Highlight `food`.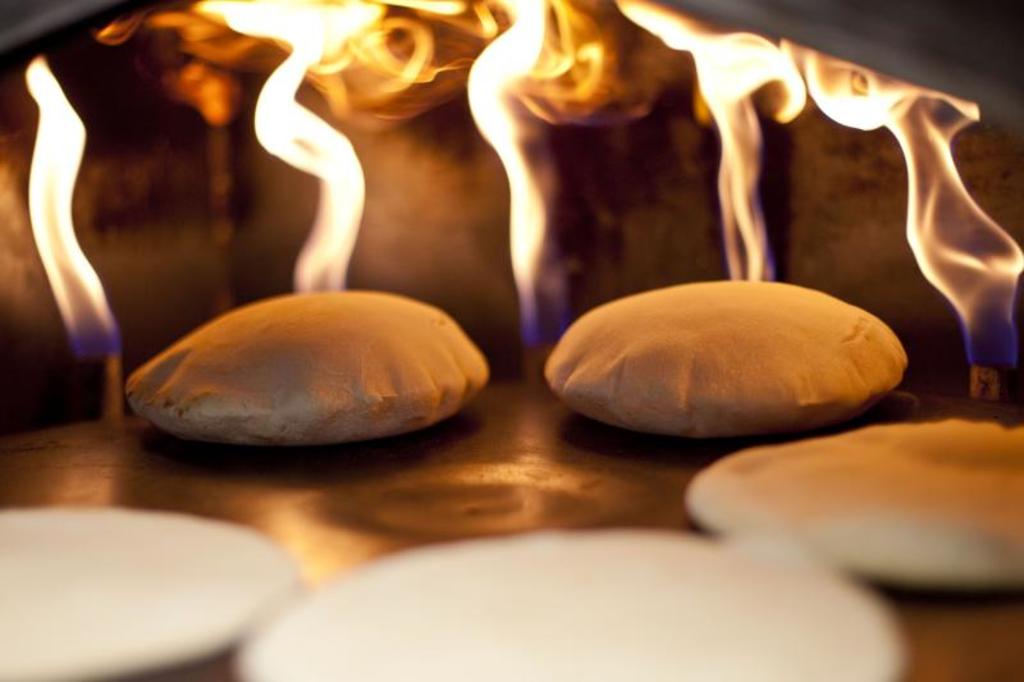
Highlighted region: [540, 276, 904, 438].
